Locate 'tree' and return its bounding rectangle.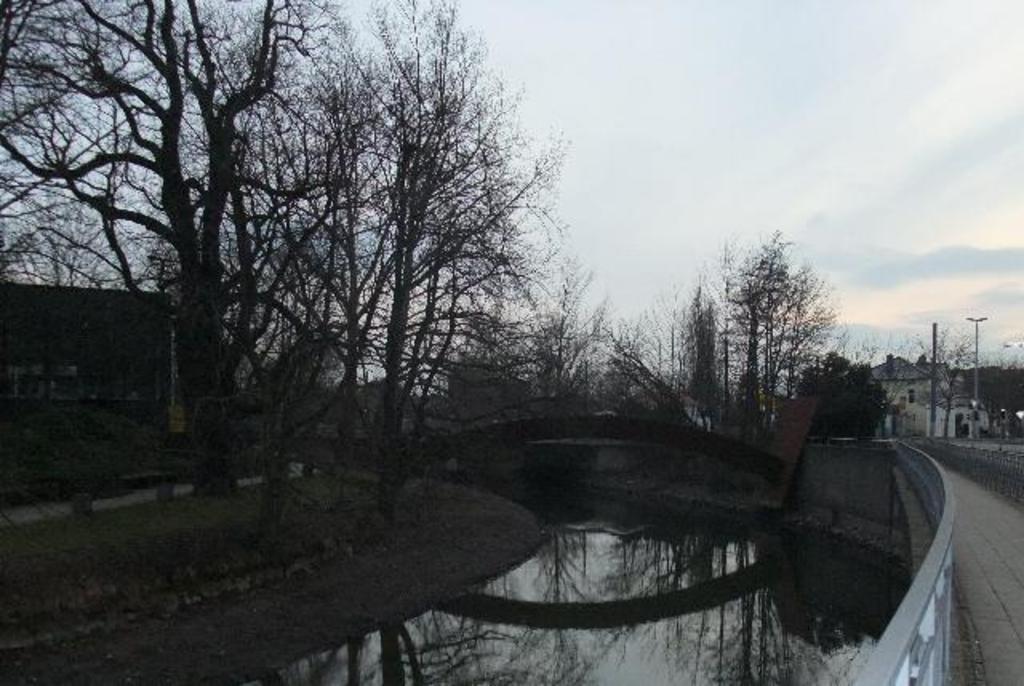
790:353:886:445.
